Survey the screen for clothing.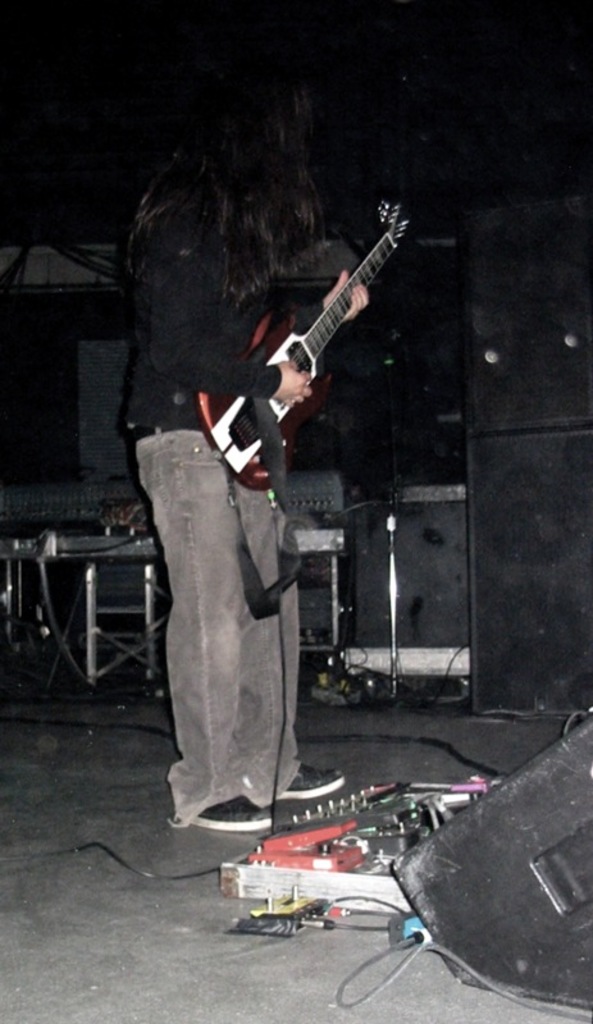
Survey found: bbox(151, 216, 368, 867).
